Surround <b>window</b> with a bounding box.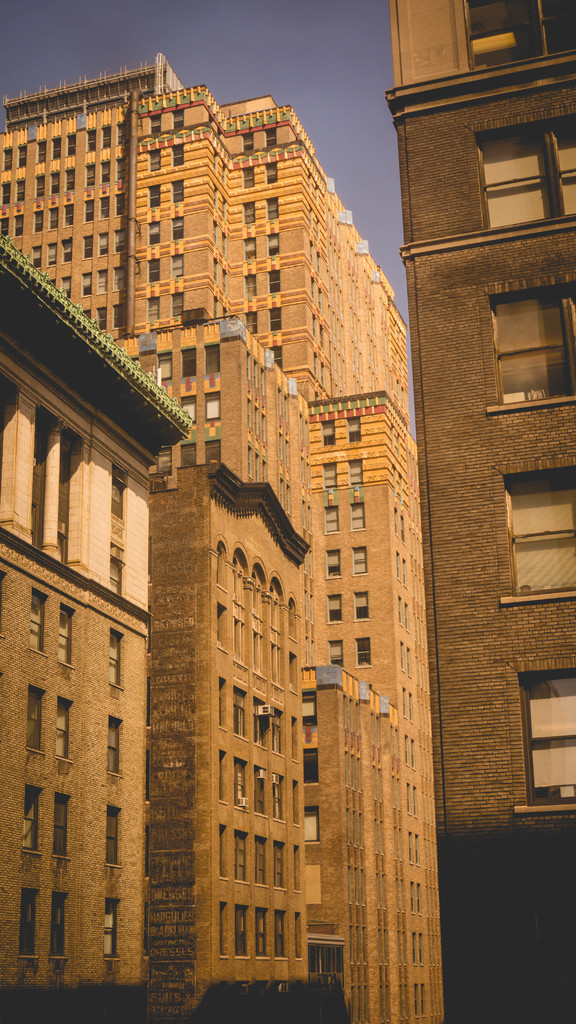
x1=265, y1=162, x2=278, y2=187.
